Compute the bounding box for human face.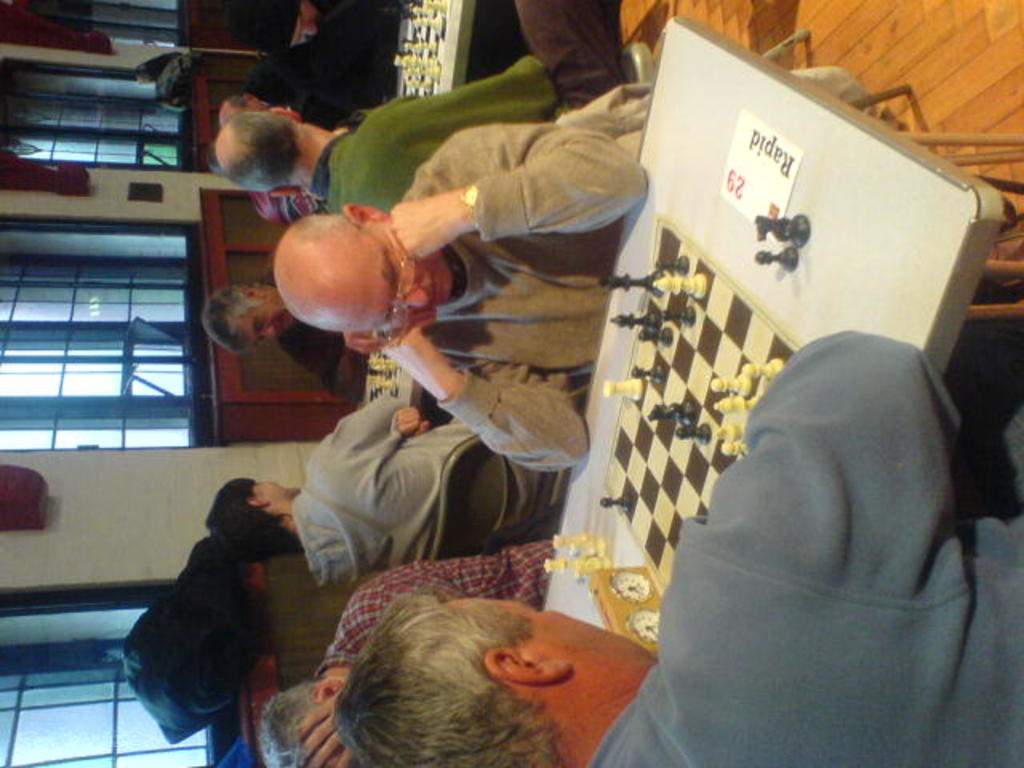
<region>446, 605, 658, 666</region>.
